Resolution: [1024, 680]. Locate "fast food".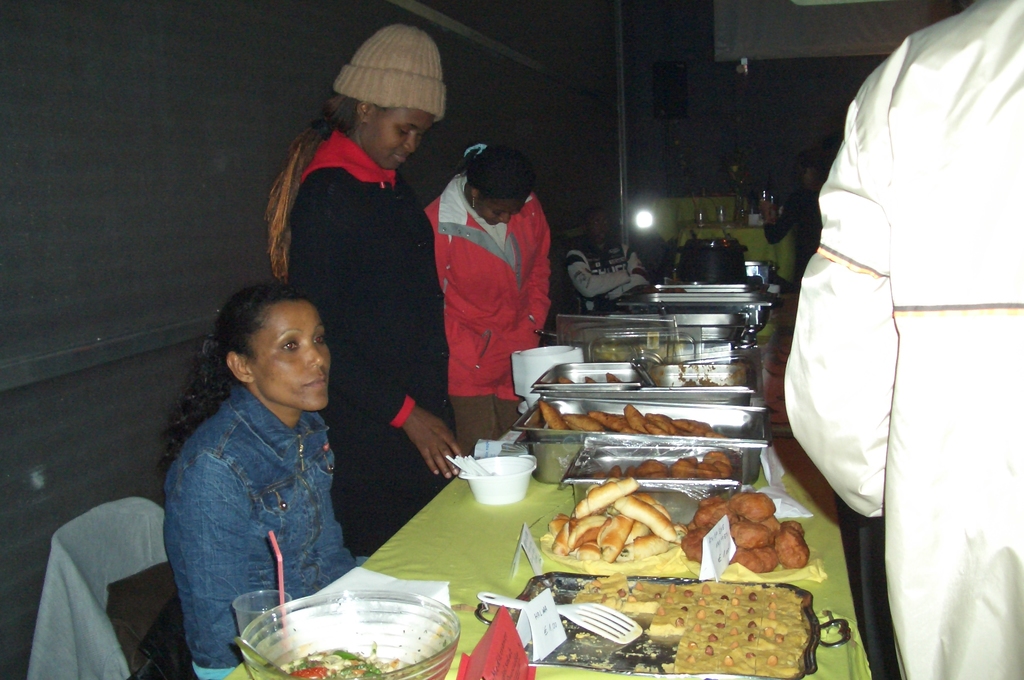
[left=700, top=449, right=731, bottom=478].
